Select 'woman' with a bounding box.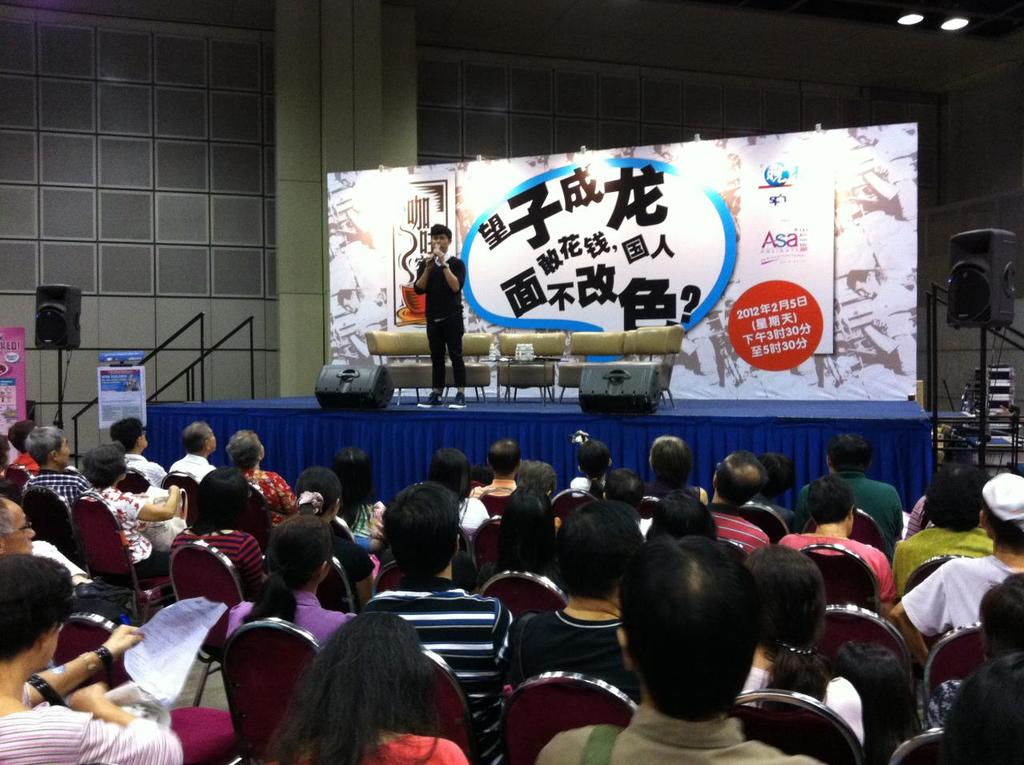
646, 489, 717, 541.
